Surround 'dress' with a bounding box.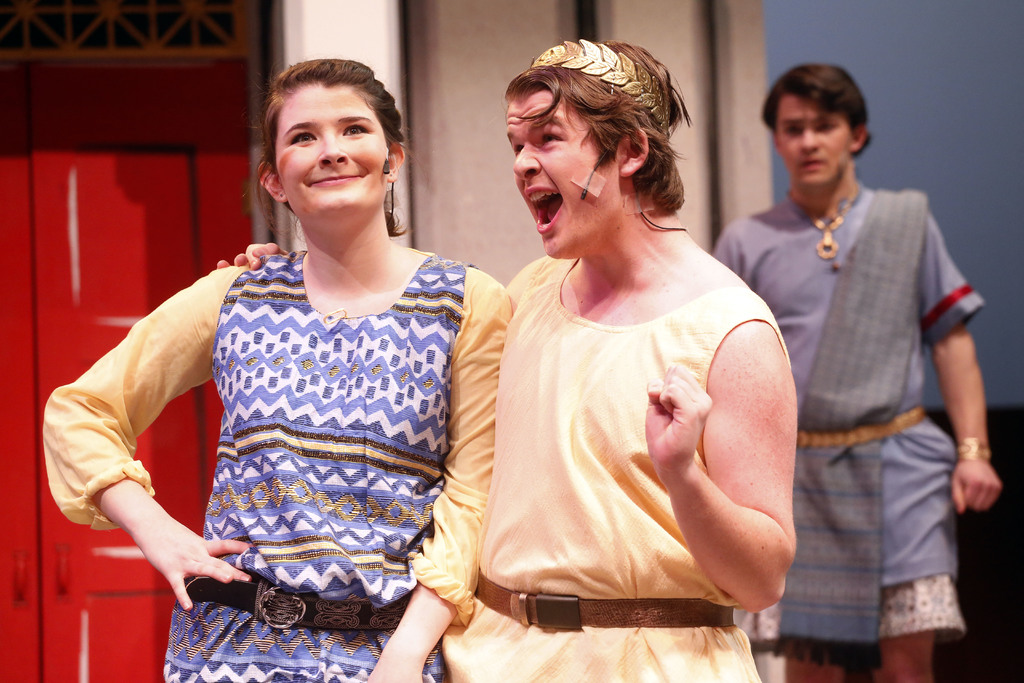
(439,252,795,682).
